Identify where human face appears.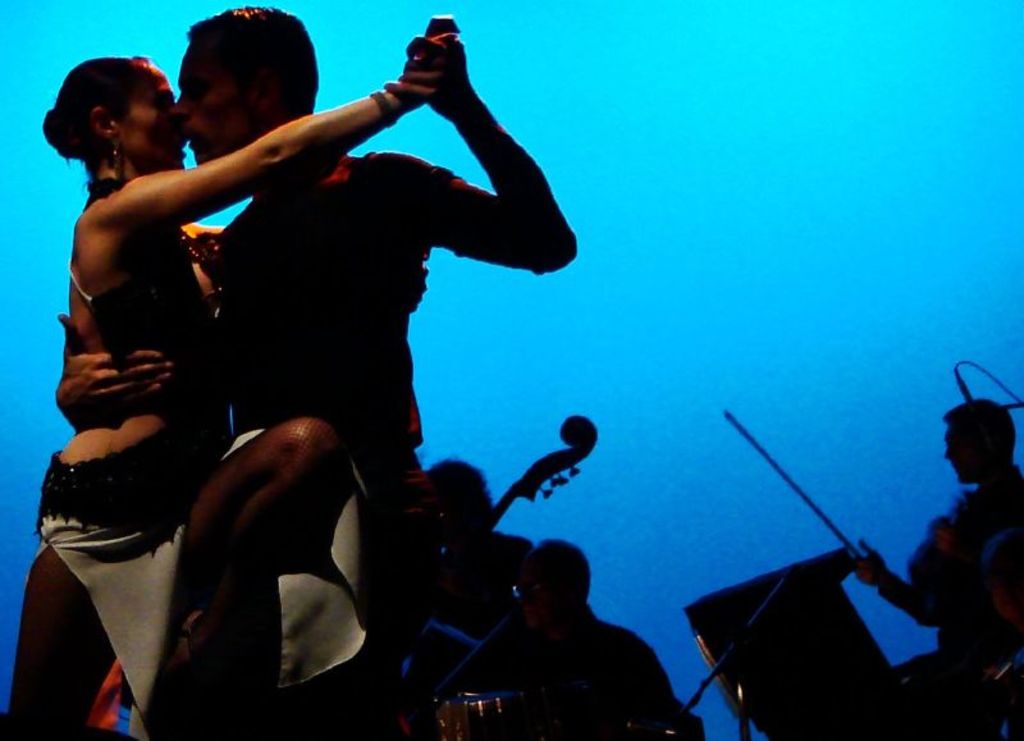
Appears at l=165, t=38, r=252, b=166.
